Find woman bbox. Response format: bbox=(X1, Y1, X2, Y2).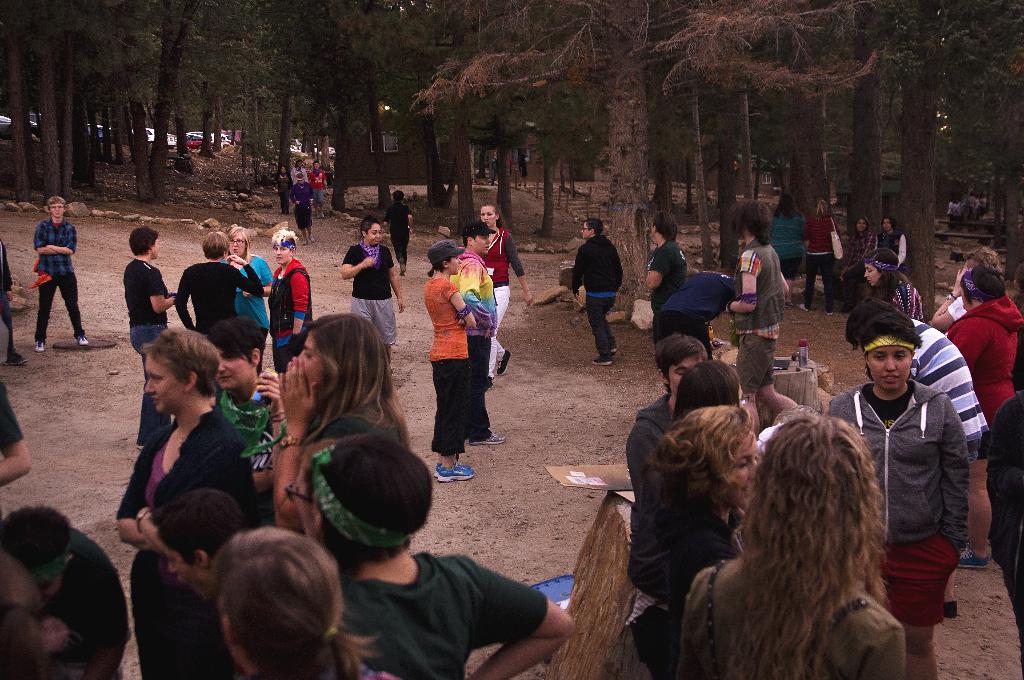
bbox=(726, 198, 799, 439).
